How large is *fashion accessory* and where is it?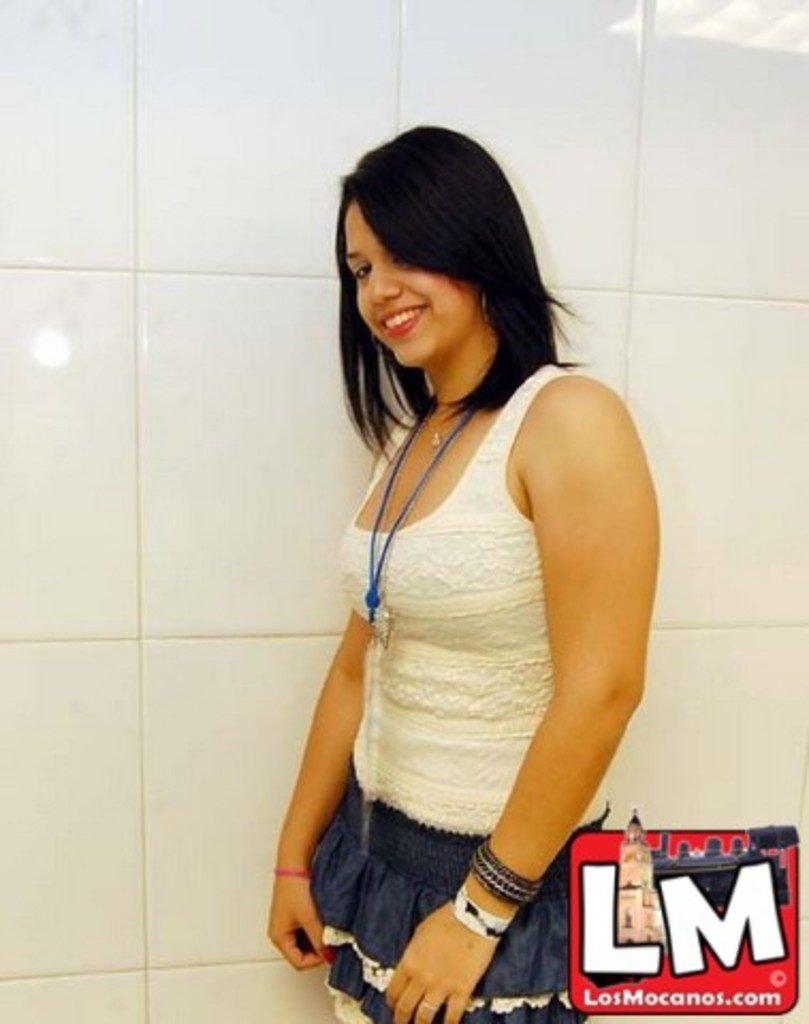
Bounding box: {"left": 472, "top": 830, "right": 544, "bottom": 902}.
